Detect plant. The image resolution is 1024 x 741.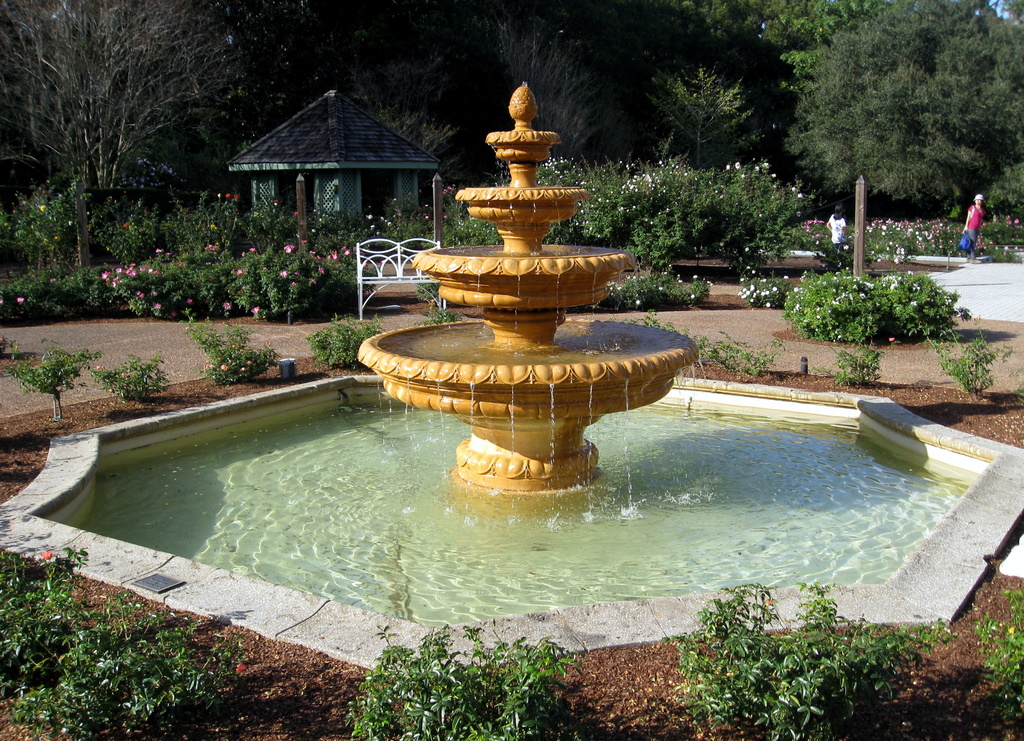
(left=0, top=339, right=22, bottom=364).
